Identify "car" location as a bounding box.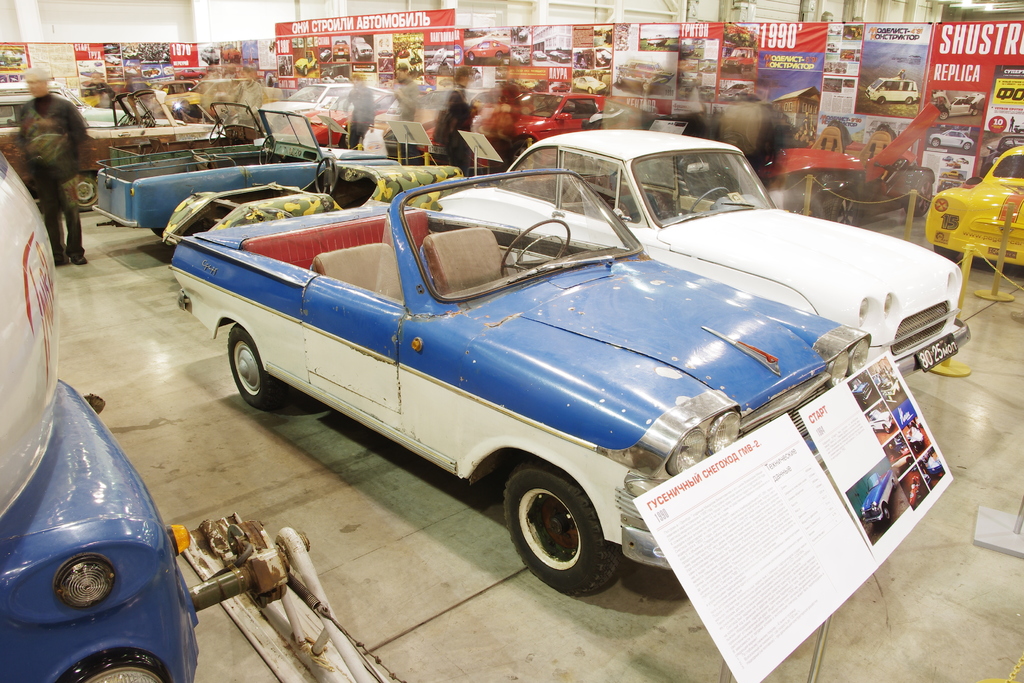
pyautogui.locateOnScreen(929, 129, 975, 149).
